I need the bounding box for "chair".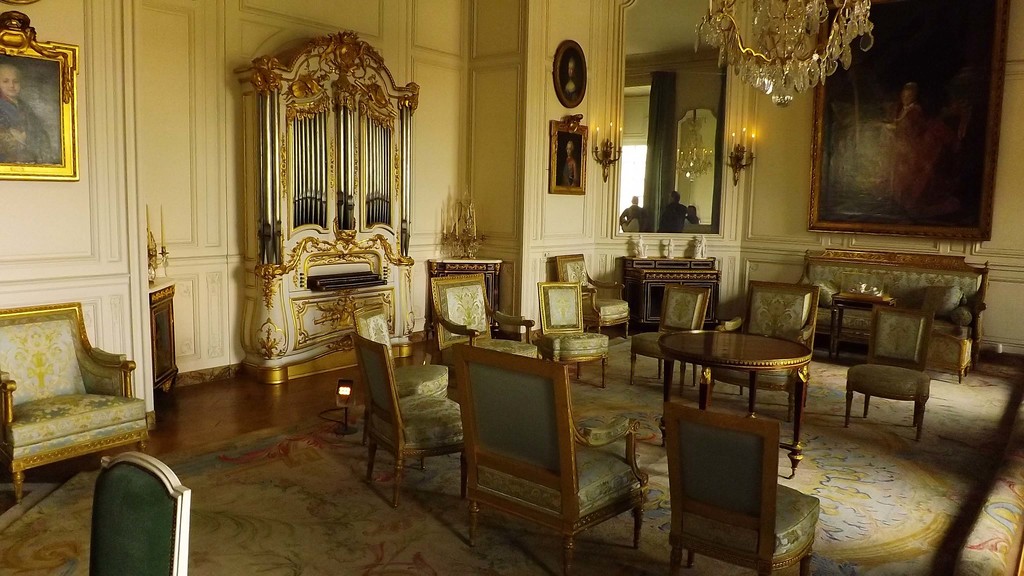
Here it is: [left=450, top=344, right=649, bottom=575].
